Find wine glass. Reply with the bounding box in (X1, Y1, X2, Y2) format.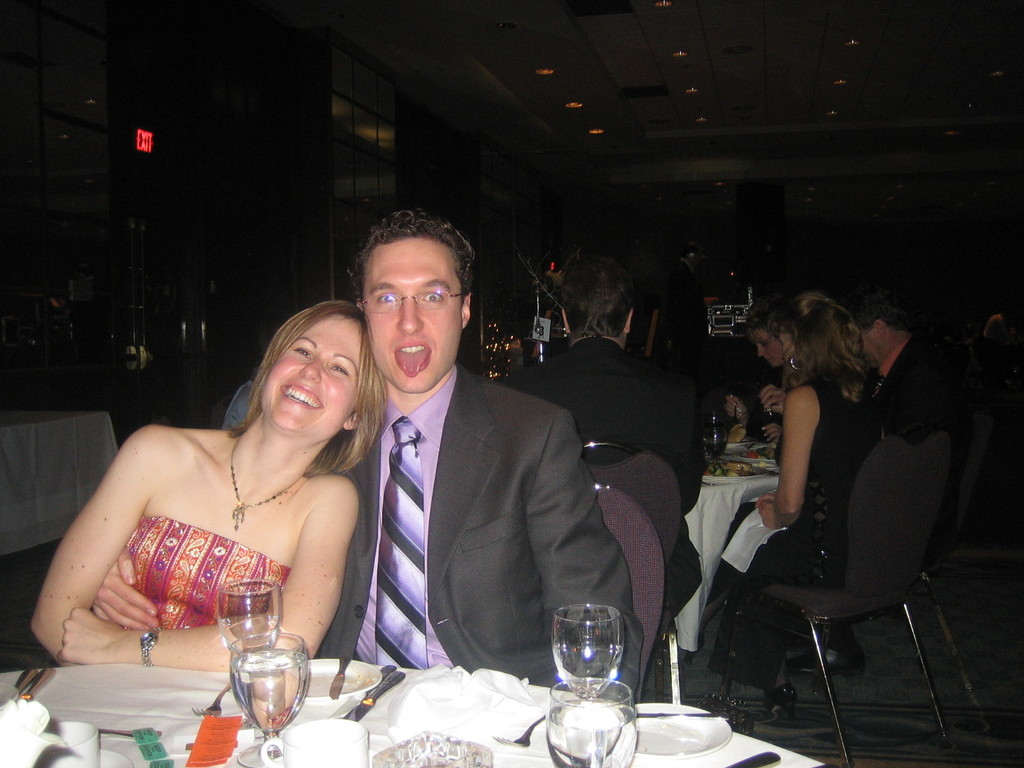
(218, 579, 280, 659).
